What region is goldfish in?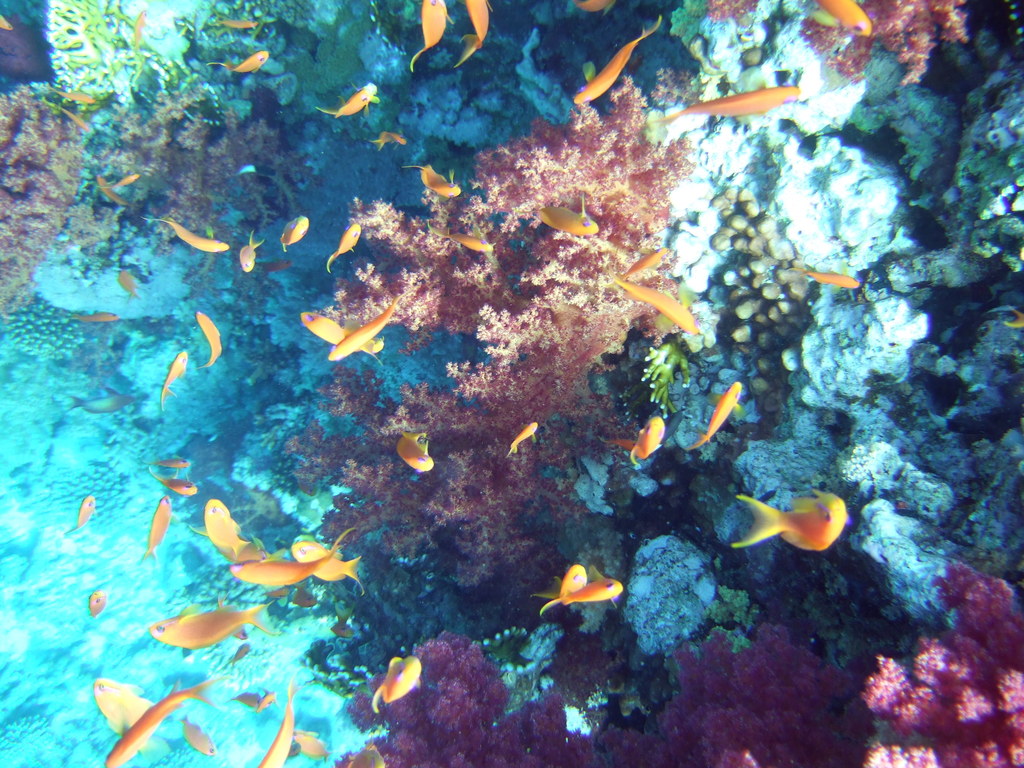
428, 218, 497, 266.
